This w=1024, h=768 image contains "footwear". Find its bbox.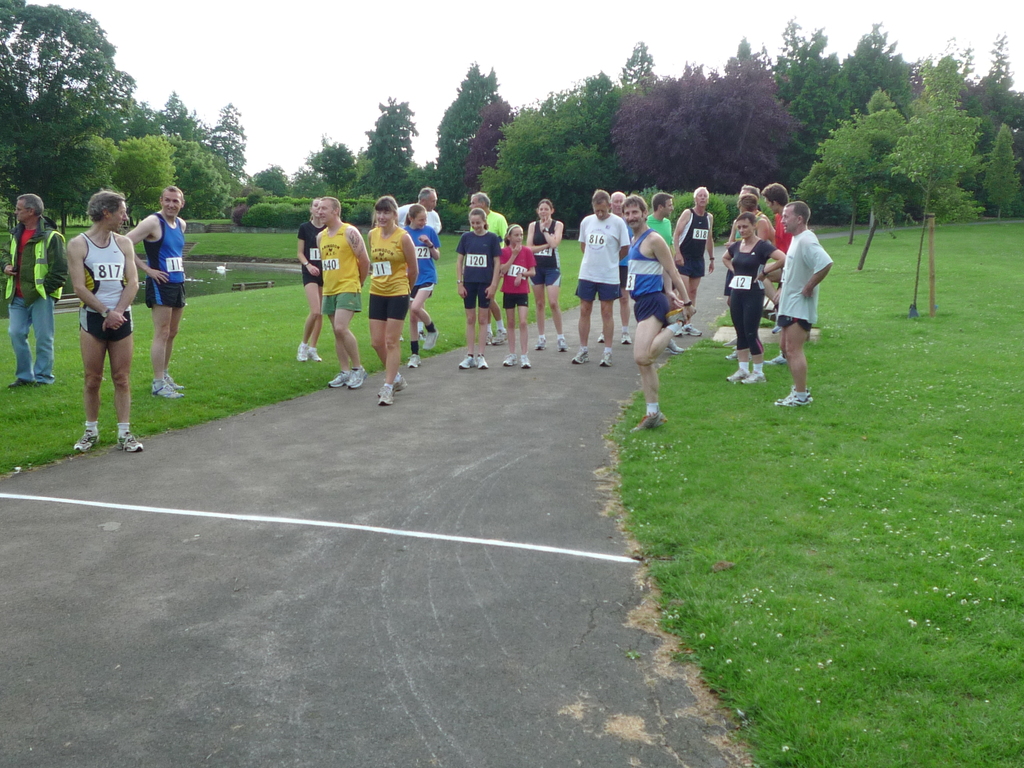
bbox(328, 371, 349, 385).
